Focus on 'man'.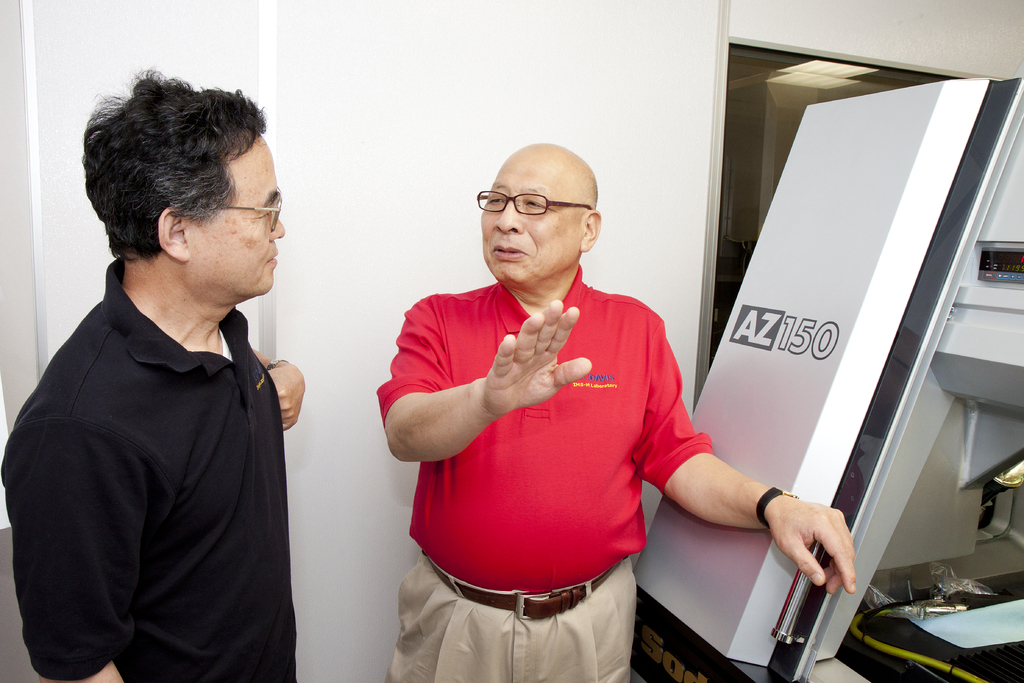
Focused at Rect(375, 138, 858, 682).
